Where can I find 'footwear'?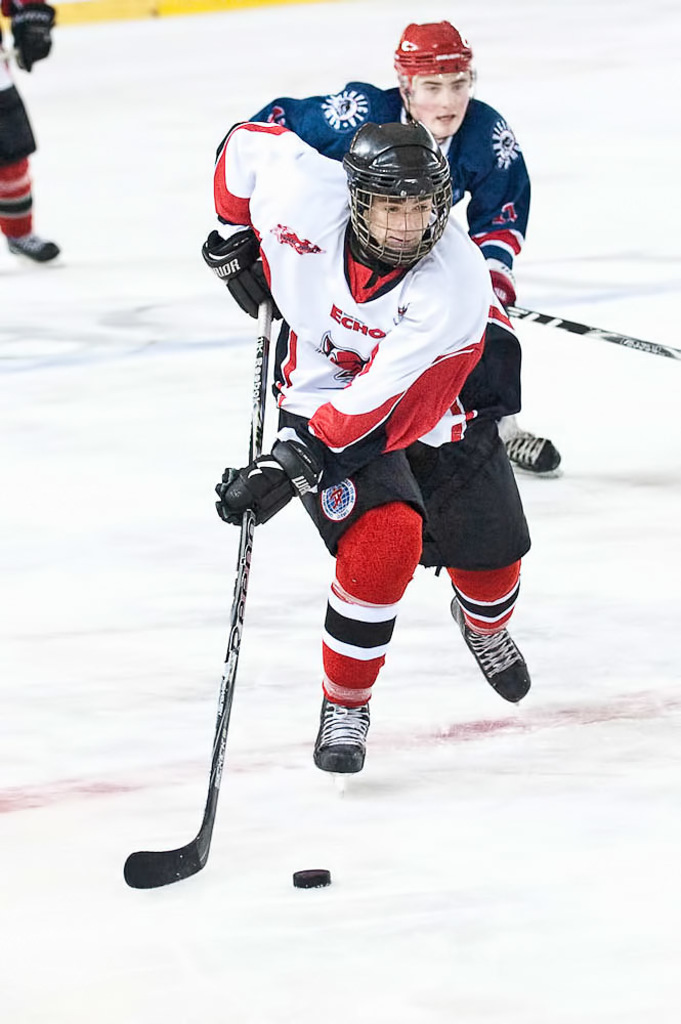
You can find it at (left=446, top=597, right=534, bottom=709).
